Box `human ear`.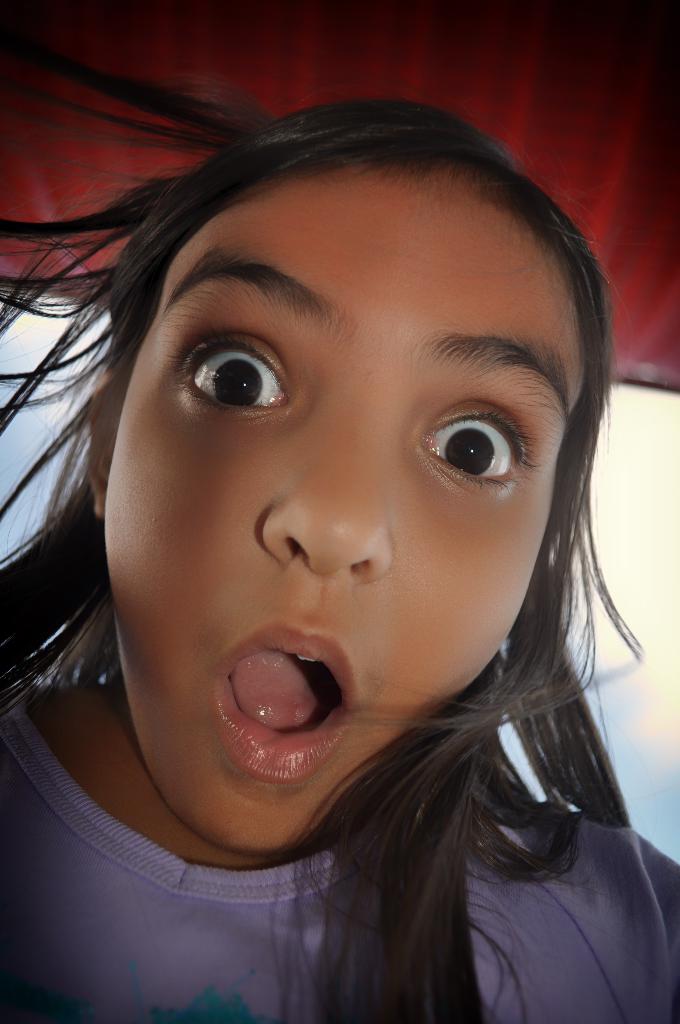
box=[85, 376, 127, 515].
